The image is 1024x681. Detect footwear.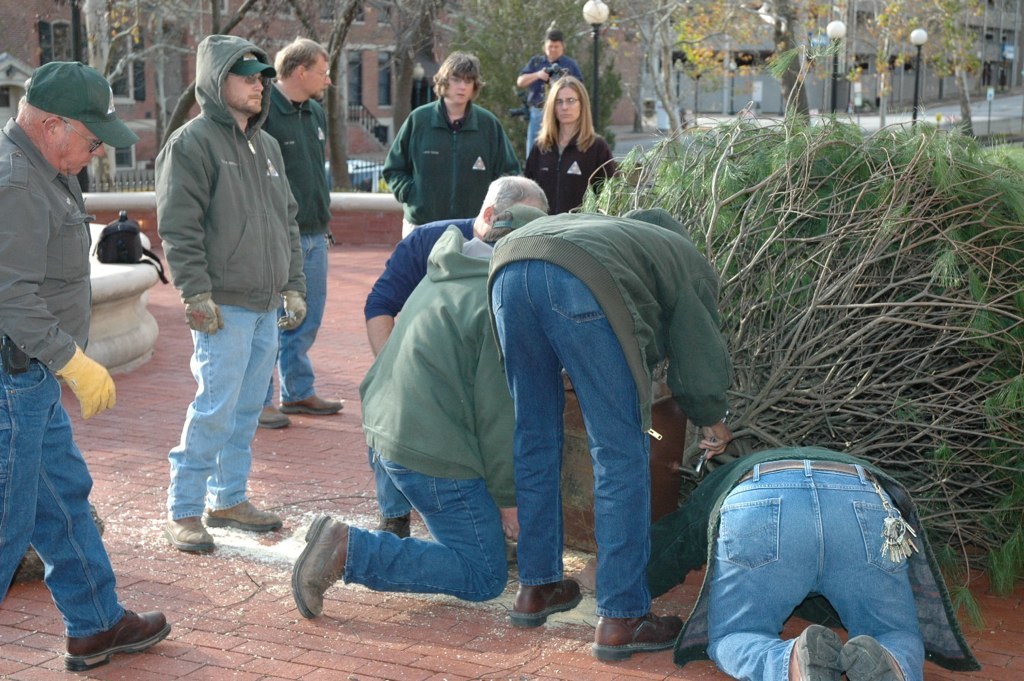
Detection: bbox=(168, 517, 220, 553).
